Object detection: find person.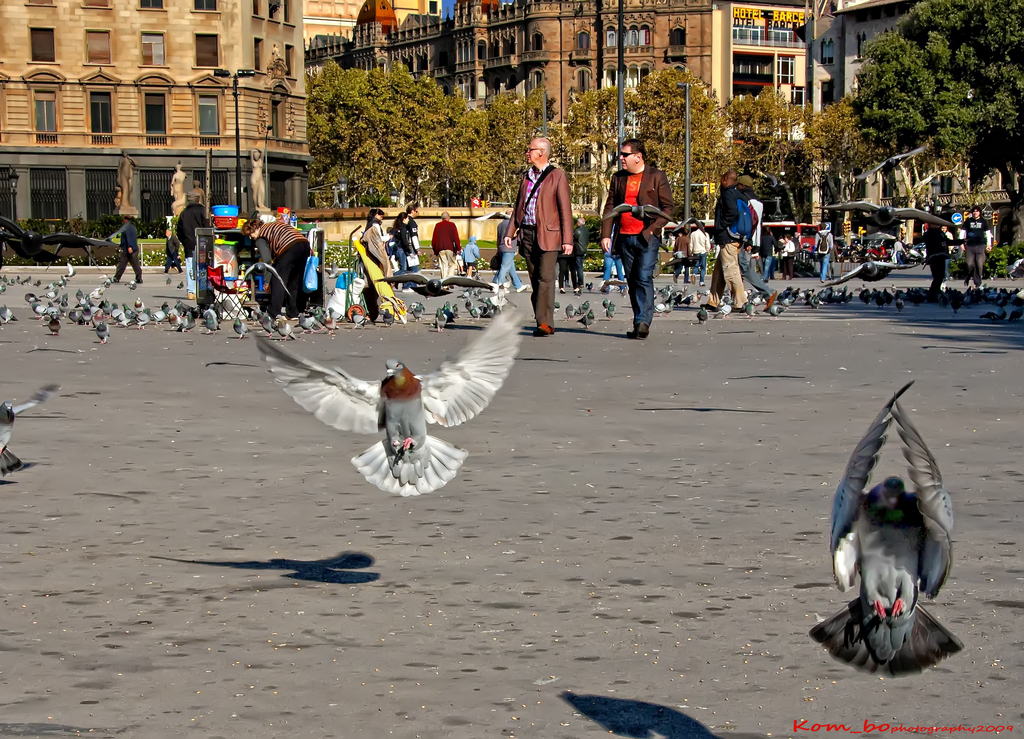
detection(461, 234, 477, 275).
